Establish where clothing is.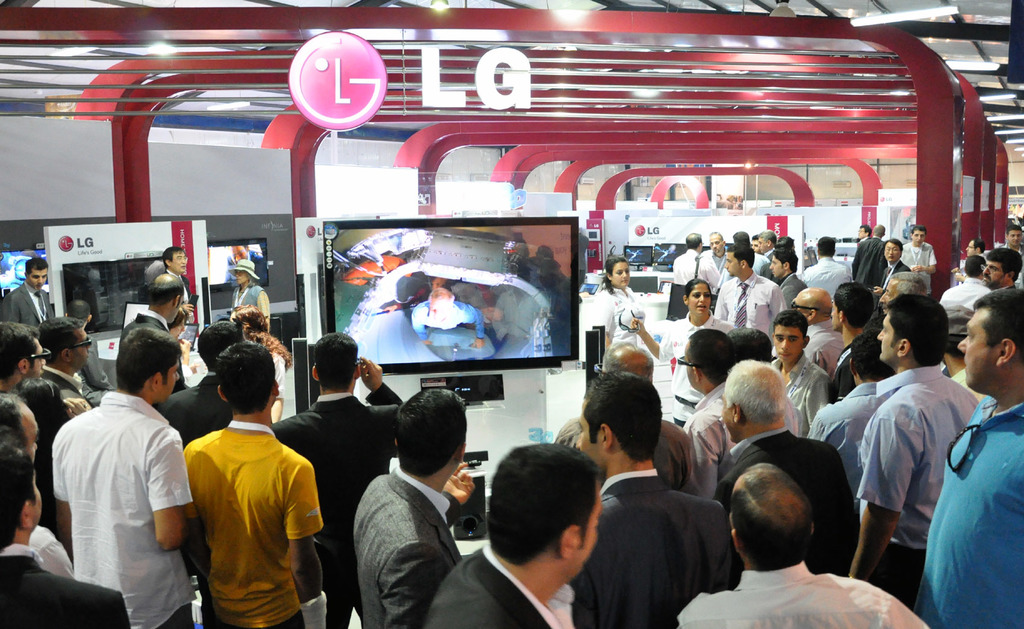
Established at BBox(174, 425, 332, 628).
